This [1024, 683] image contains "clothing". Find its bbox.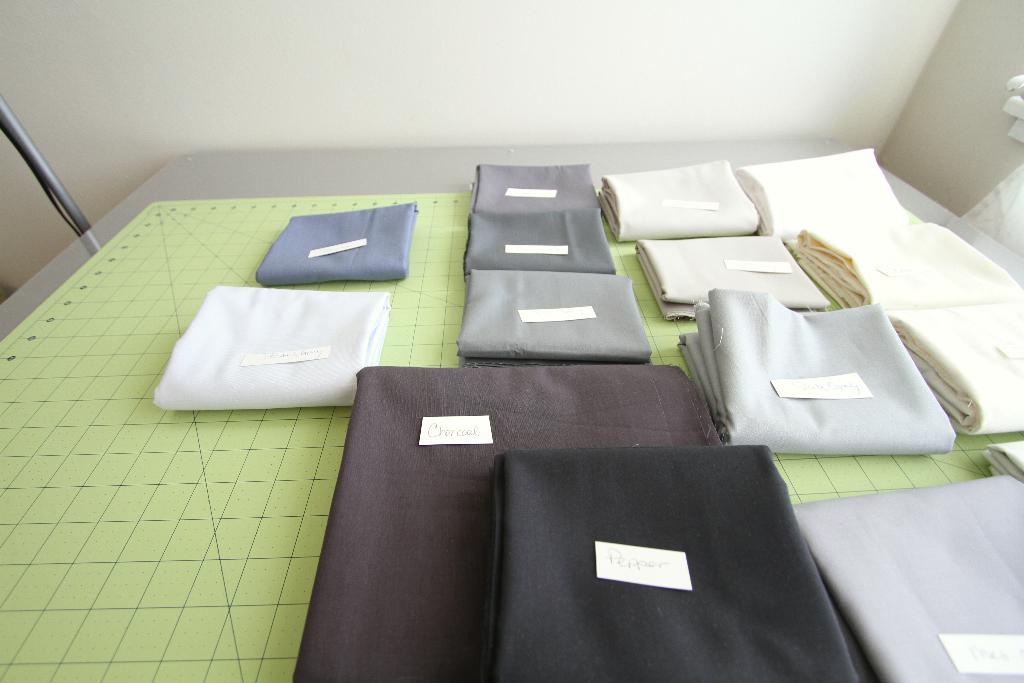
BBox(493, 441, 856, 682).
